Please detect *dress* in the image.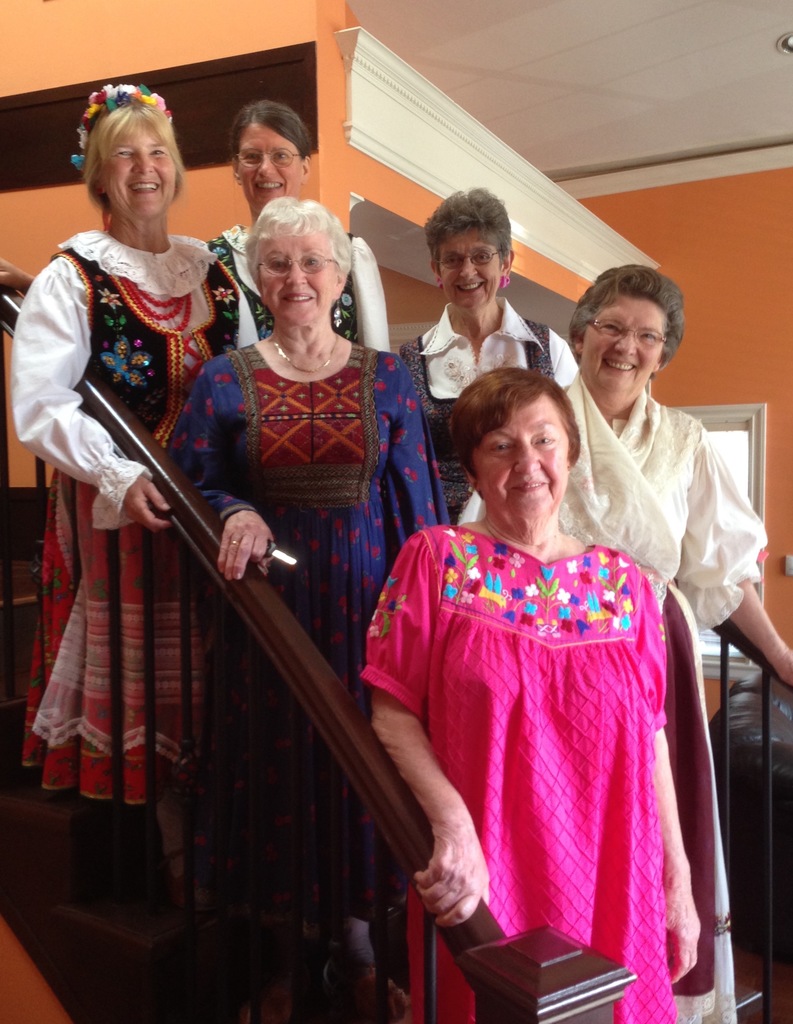
pyautogui.locateOnScreen(168, 333, 441, 953).
